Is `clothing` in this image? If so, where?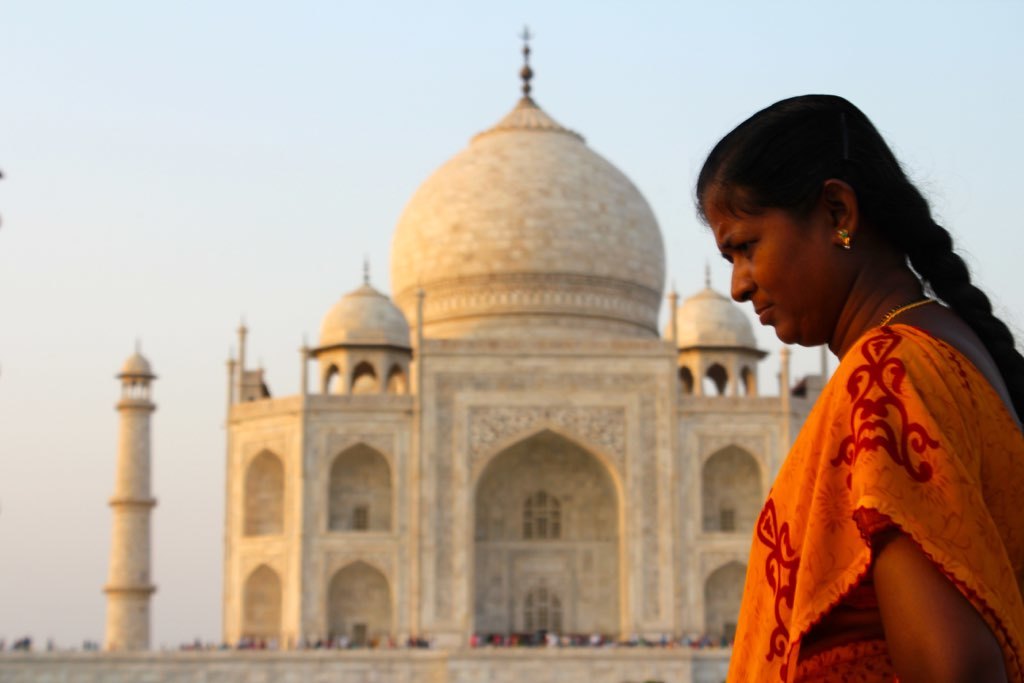
Yes, at [x1=764, y1=305, x2=1020, y2=638].
